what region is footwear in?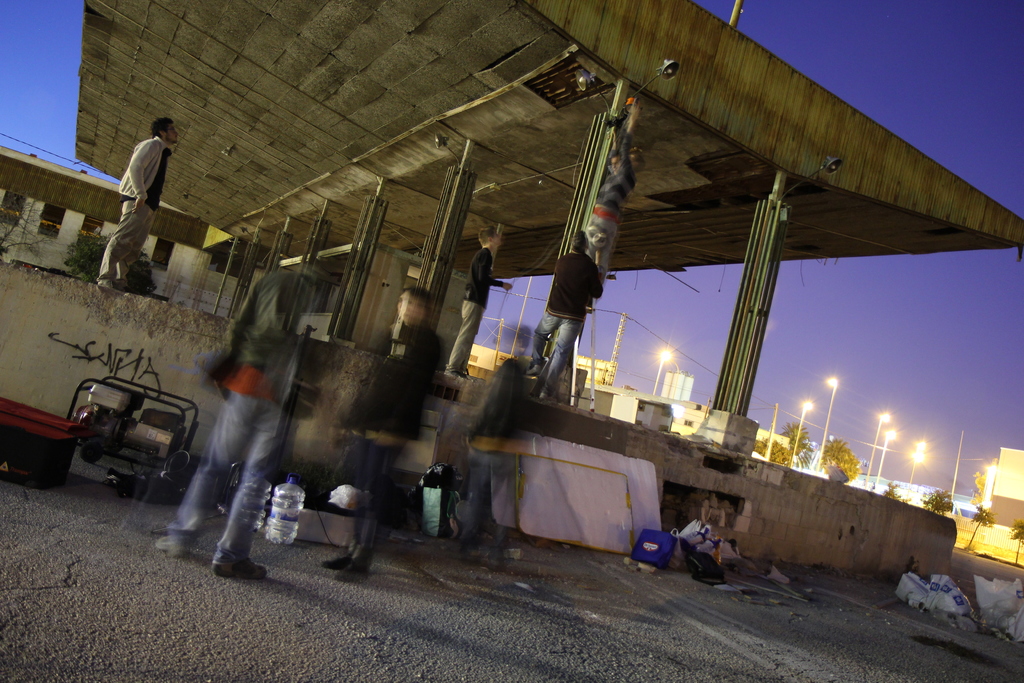
locate(154, 534, 193, 557).
